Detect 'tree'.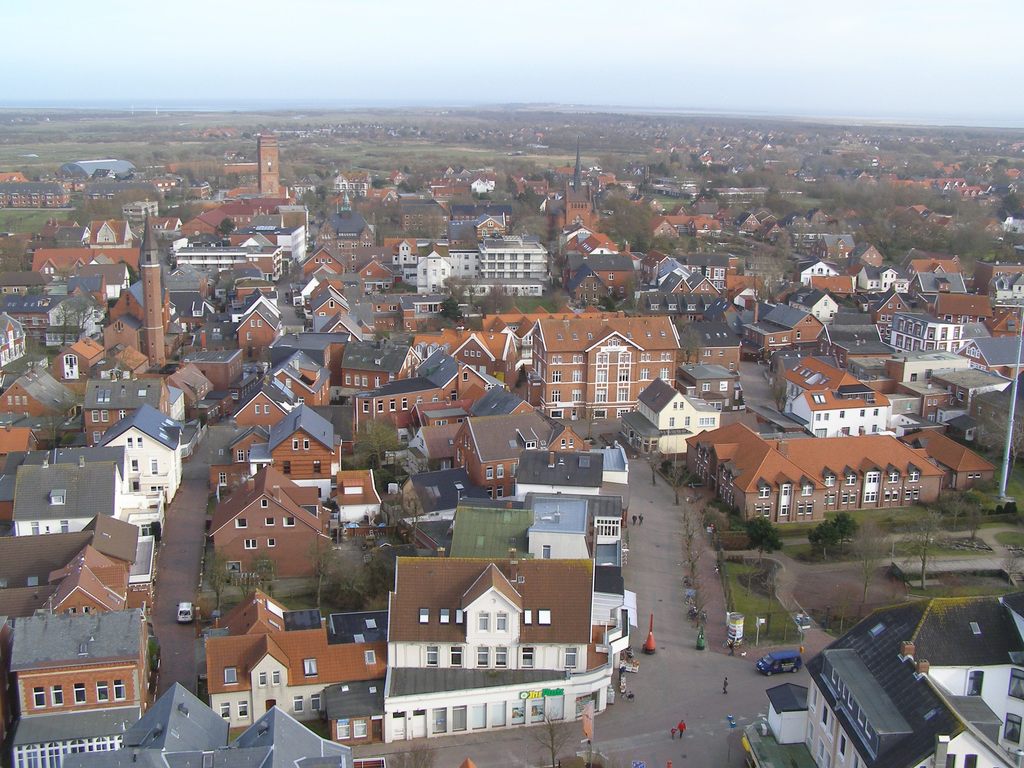
Detected at [x1=292, y1=527, x2=340, y2=616].
